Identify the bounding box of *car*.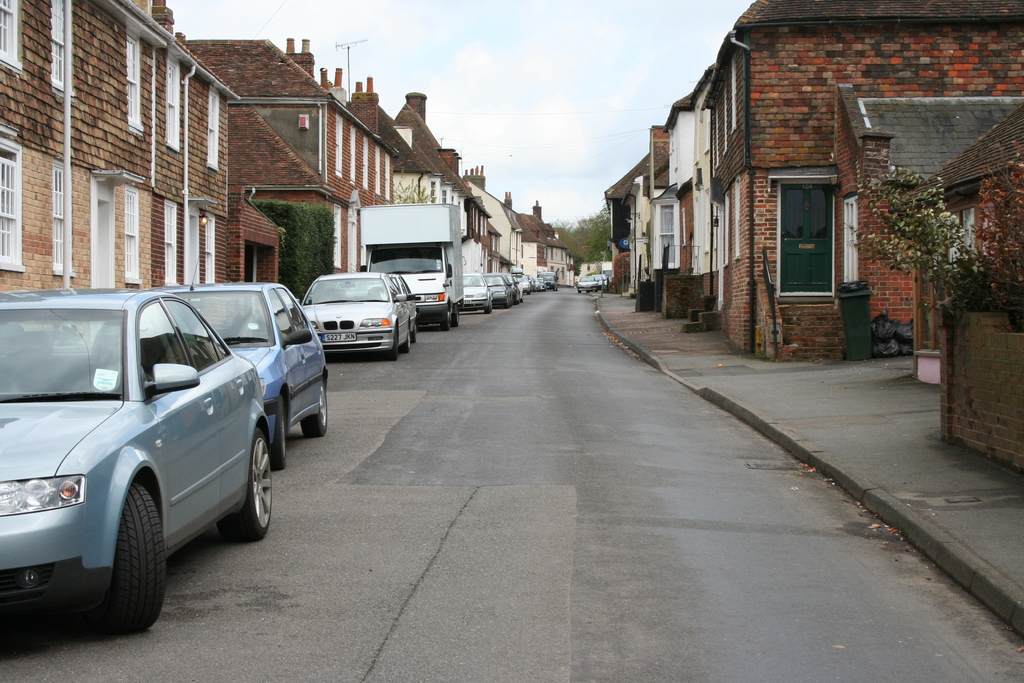
box(595, 276, 604, 288).
